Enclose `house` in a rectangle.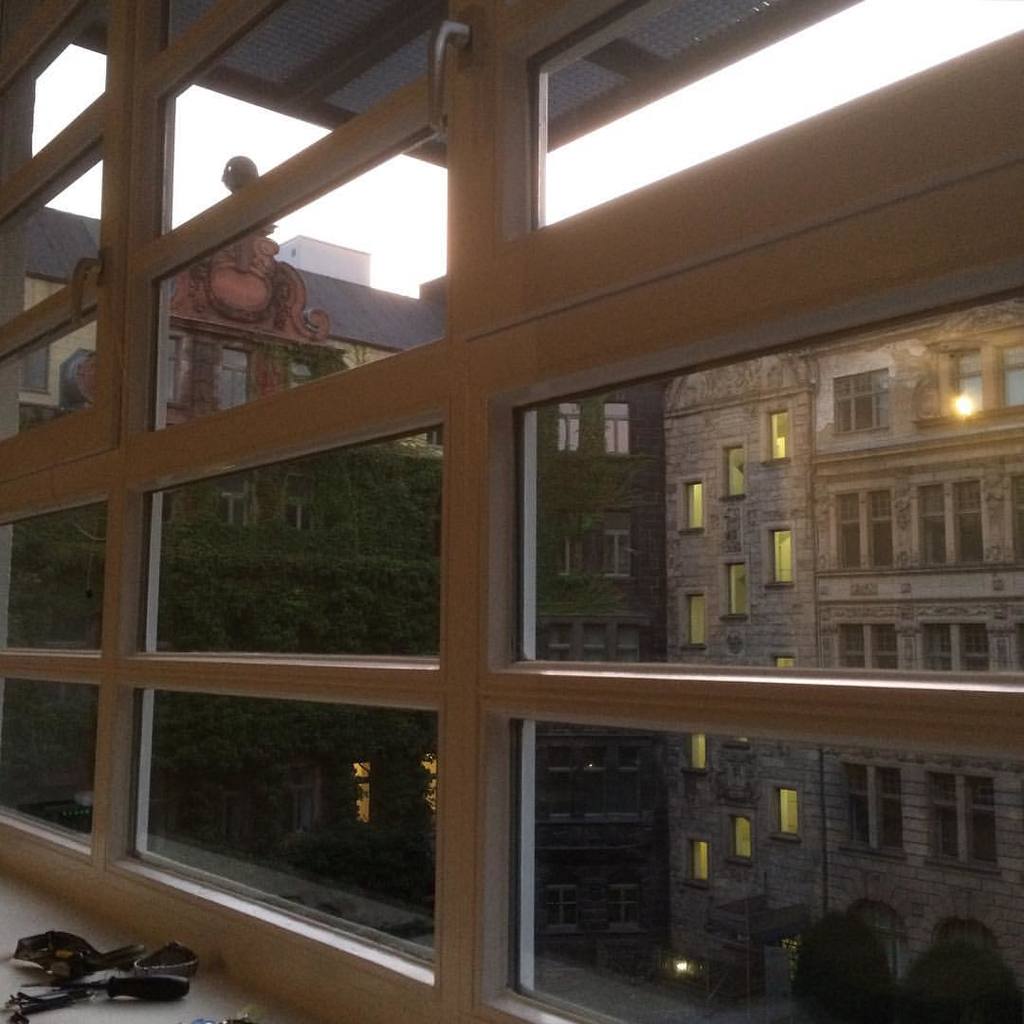
535/371/656/955.
